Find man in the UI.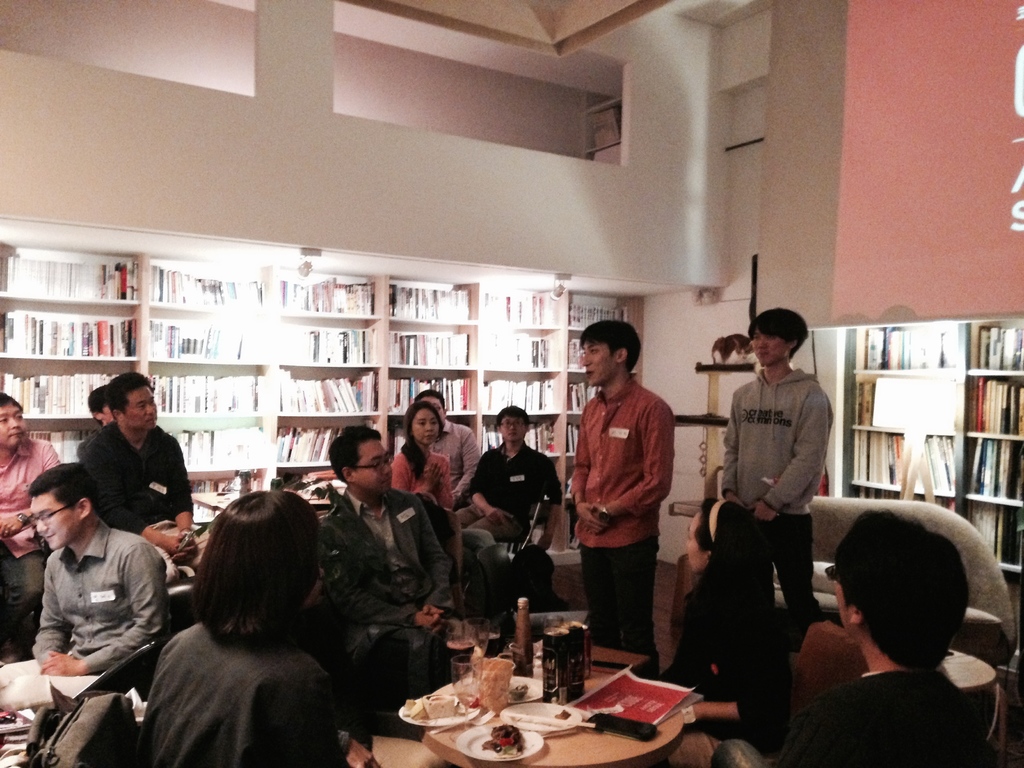
UI element at bbox(710, 300, 826, 616).
